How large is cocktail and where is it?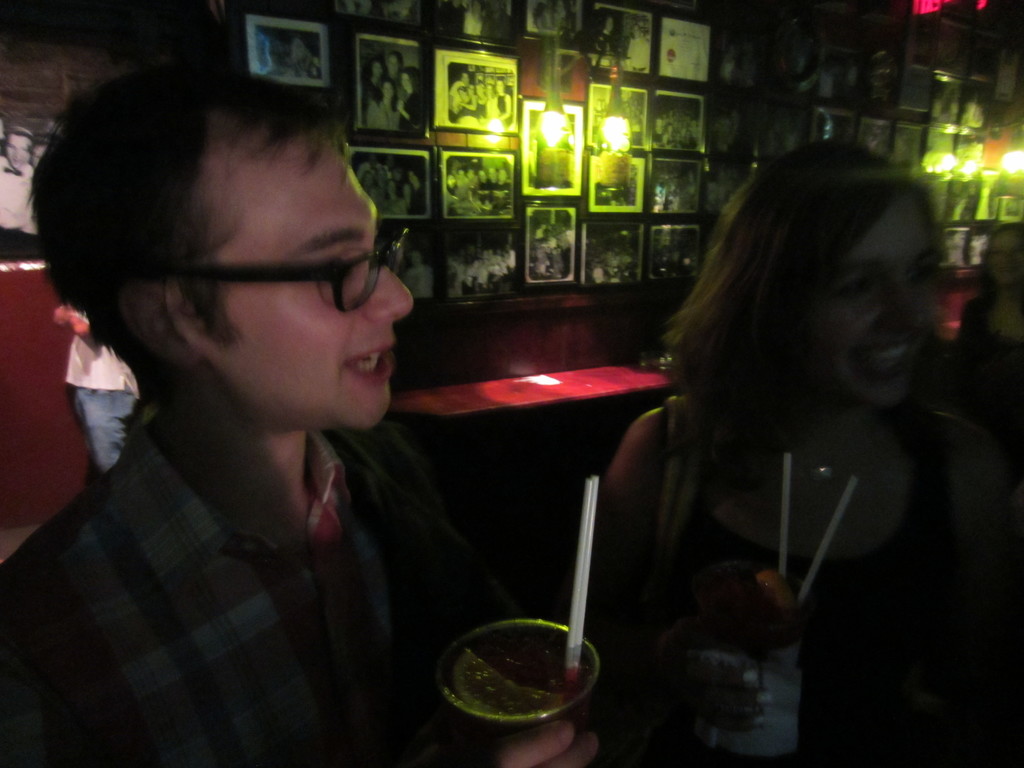
Bounding box: BBox(430, 477, 607, 767).
